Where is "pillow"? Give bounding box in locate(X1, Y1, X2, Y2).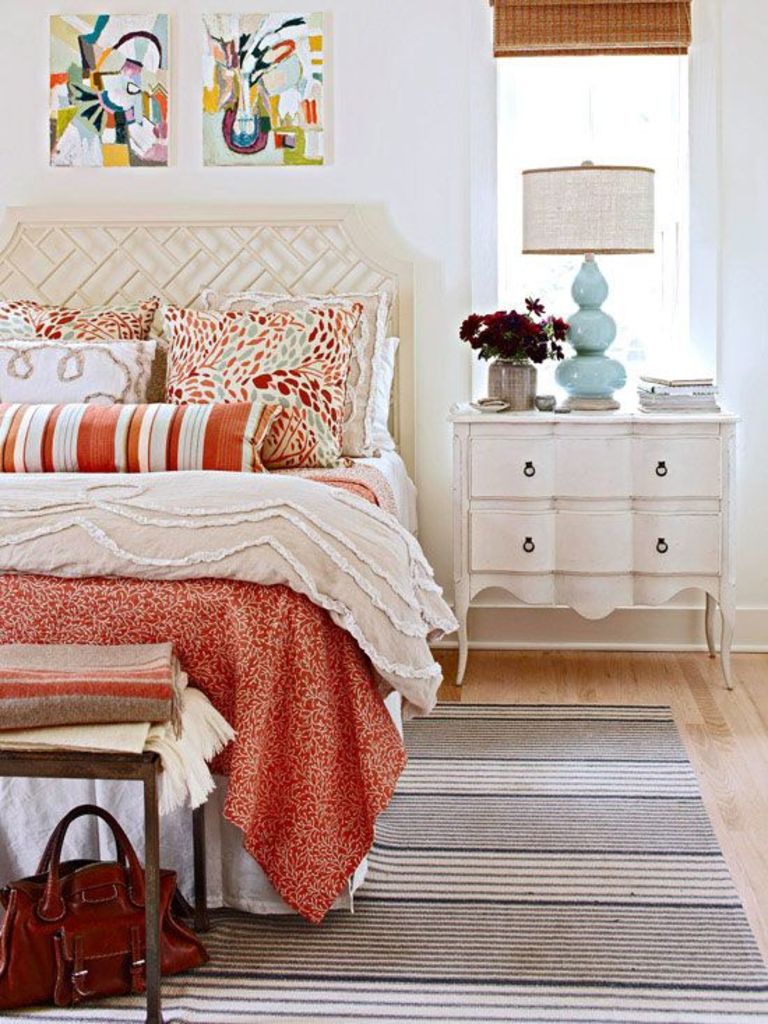
locate(0, 337, 158, 404).
